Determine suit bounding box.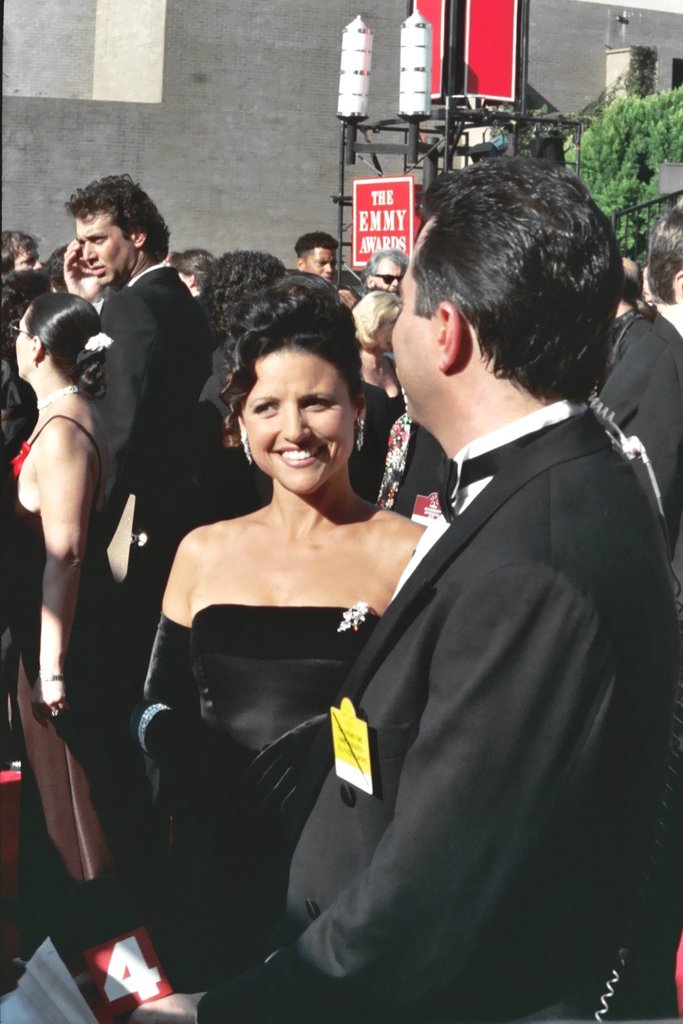
Determined: locate(287, 294, 631, 1009).
